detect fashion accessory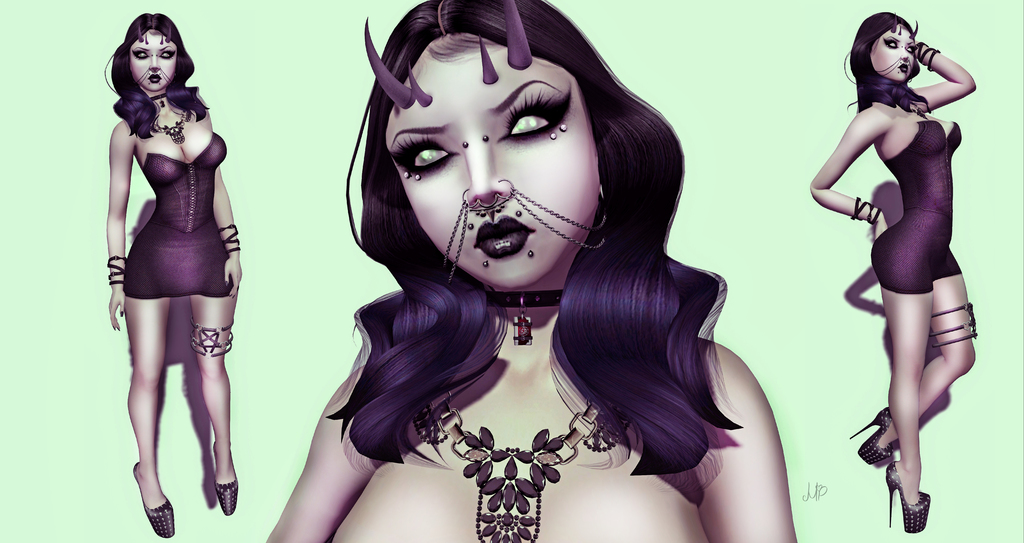
<bbox>151, 54, 157, 56</bbox>
